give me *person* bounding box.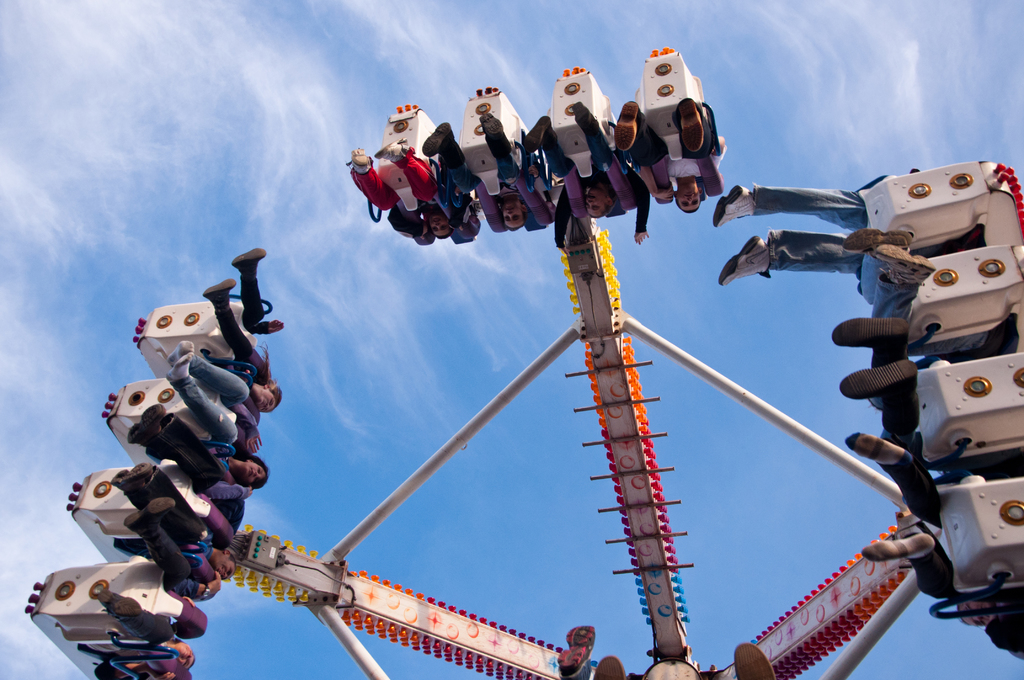
[200, 252, 274, 421].
